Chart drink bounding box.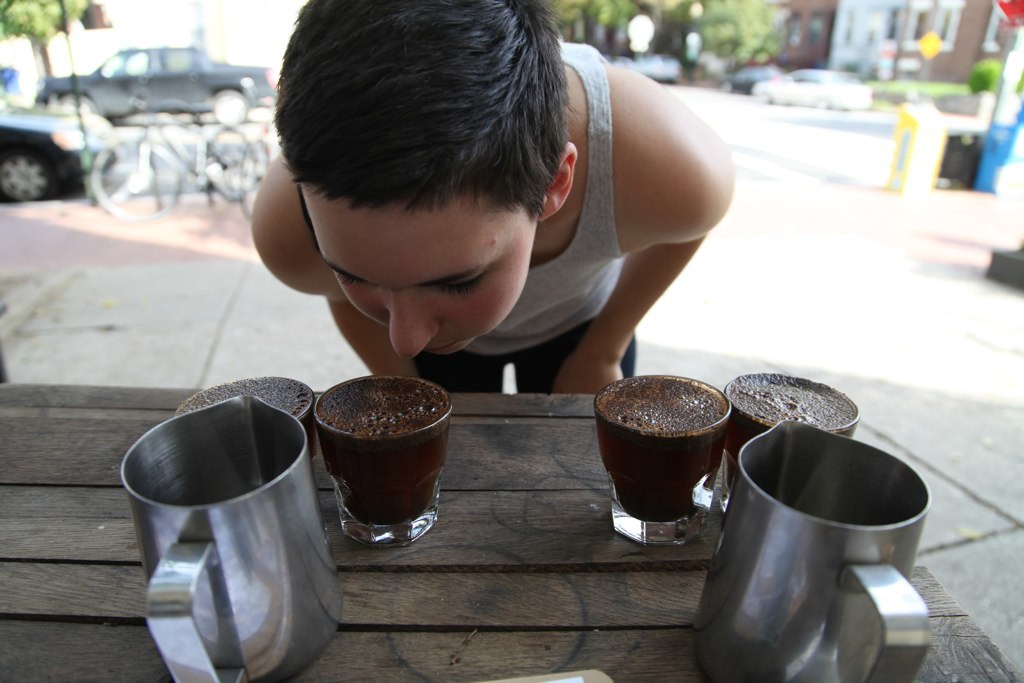
Charted: (176,379,314,419).
